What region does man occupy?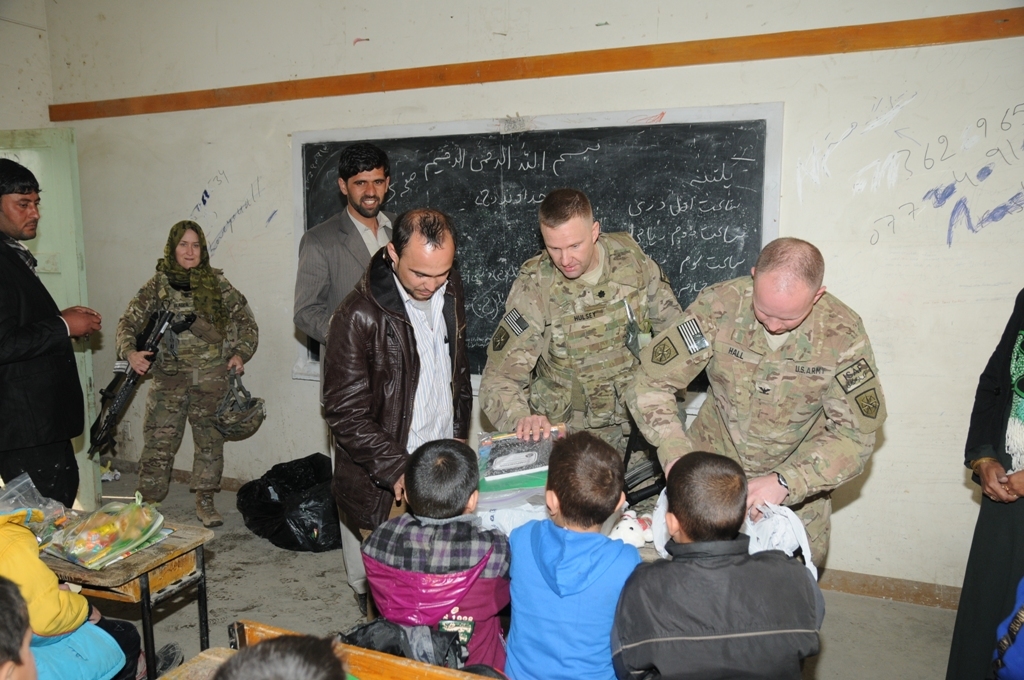
292, 141, 400, 616.
